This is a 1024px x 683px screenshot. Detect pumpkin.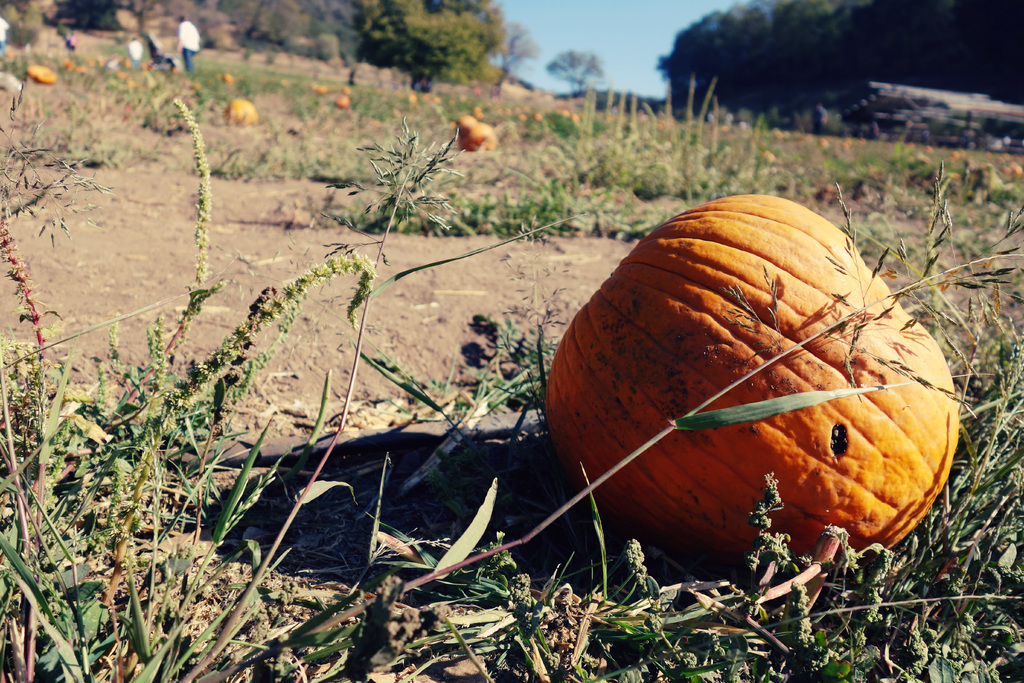
region(461, 120, 499, 150).
